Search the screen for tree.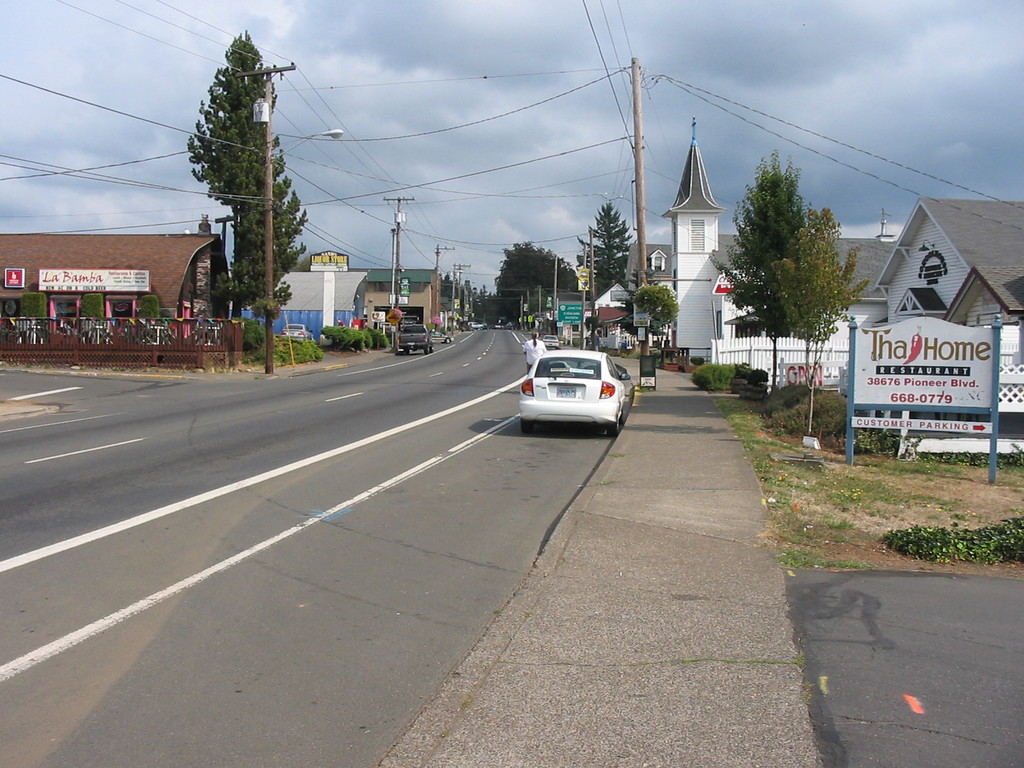
Found at 492,241,583,323.
